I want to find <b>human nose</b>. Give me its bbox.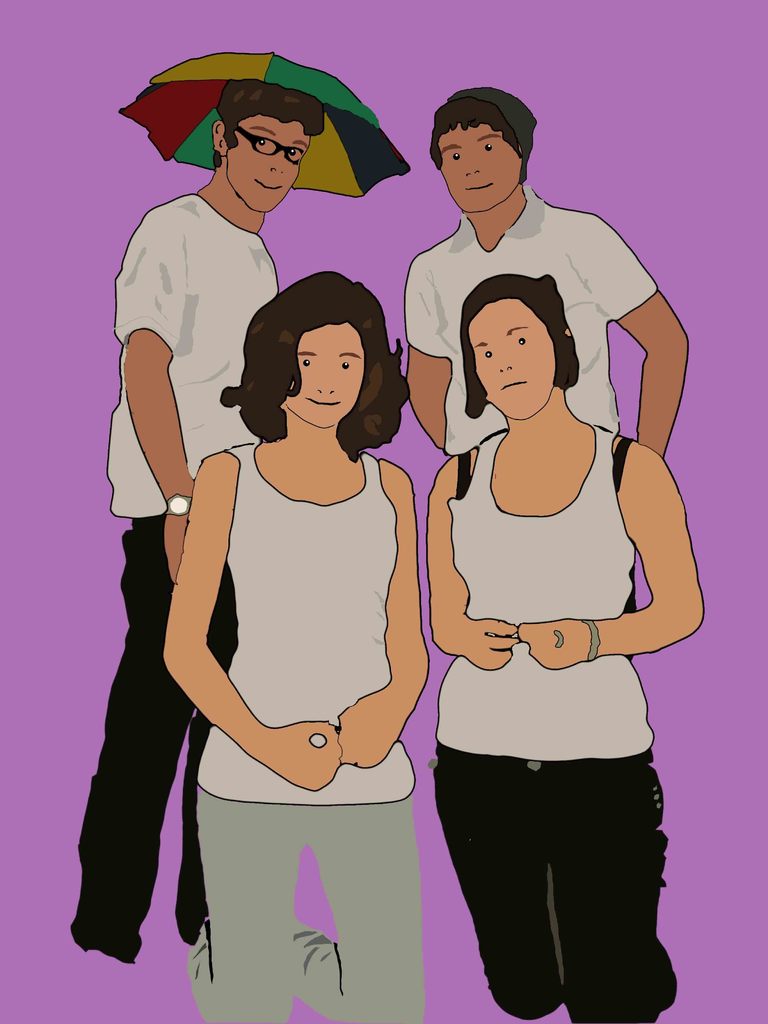
315 371 338 394.
